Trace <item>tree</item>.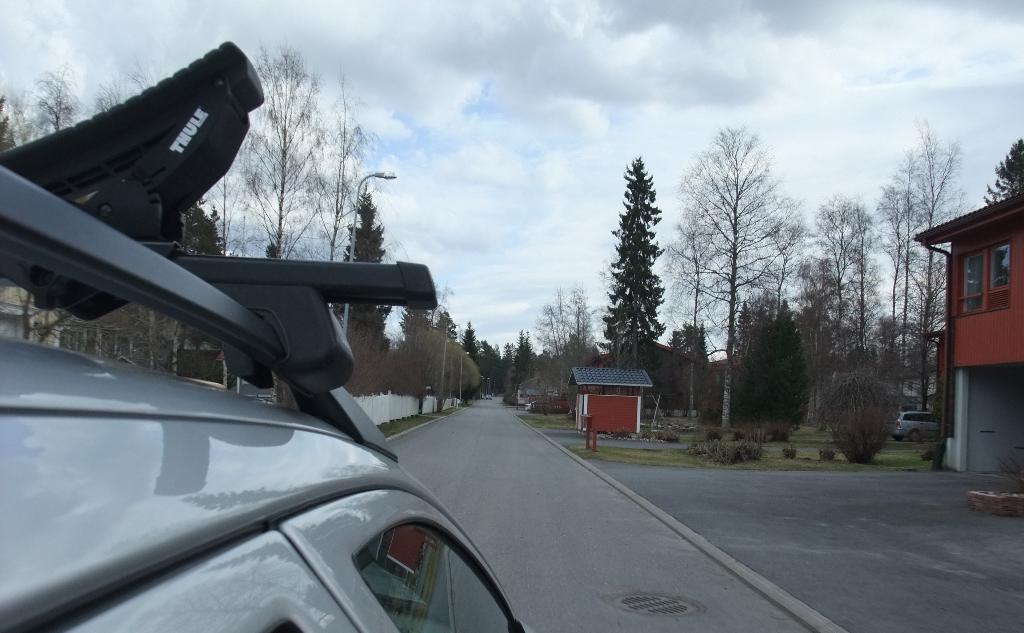
Traced to 339:186:395:333.
